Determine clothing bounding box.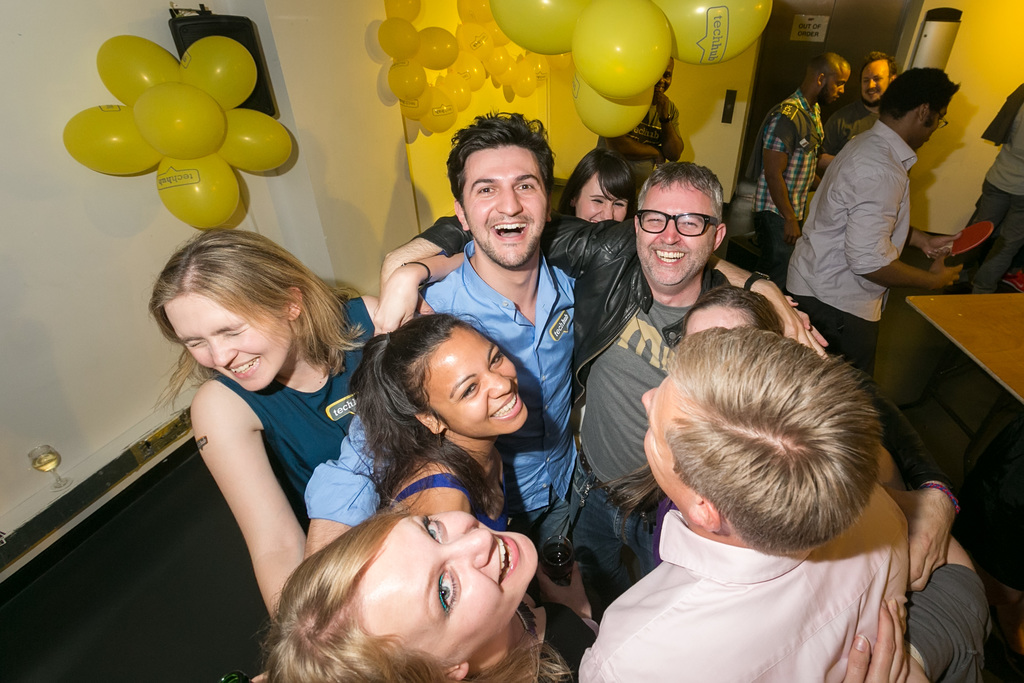
Determined: rect(748, 82, 826, 281).
